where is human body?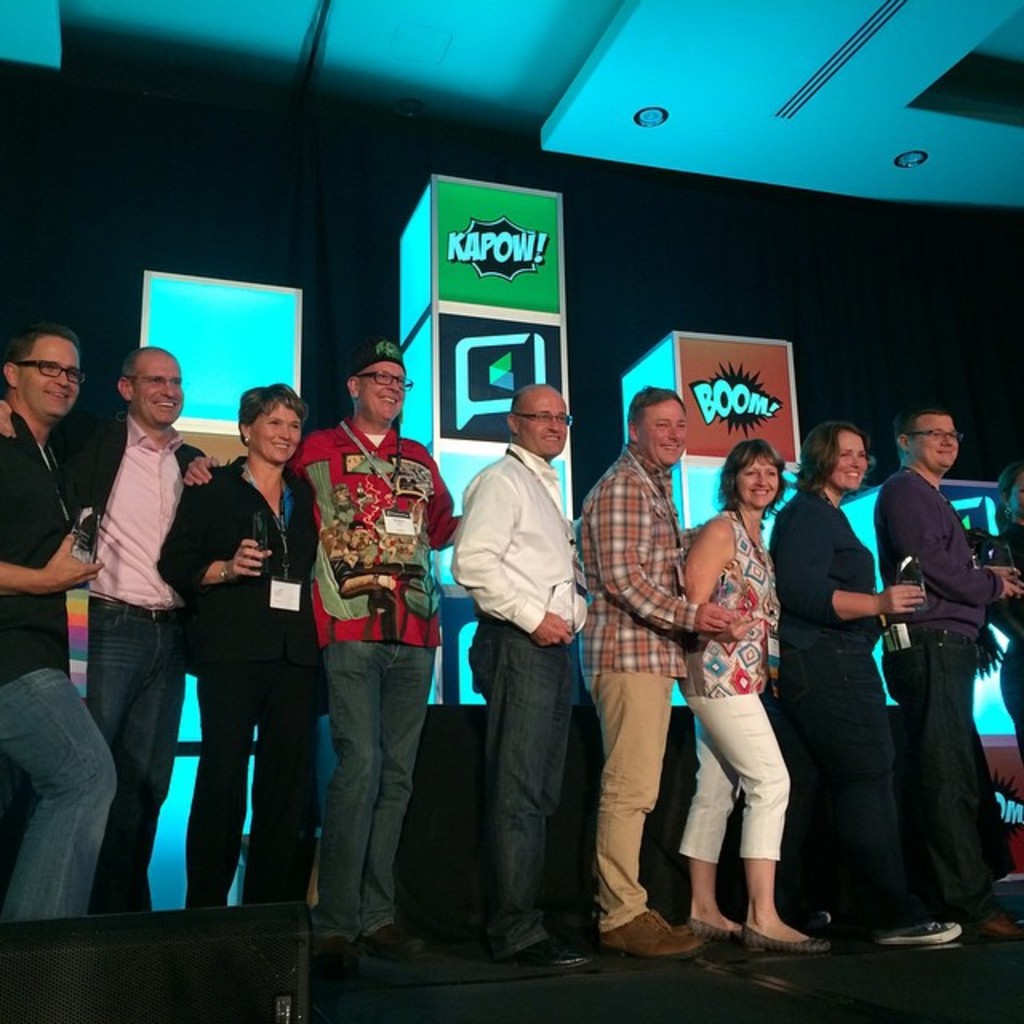
[291, 418, 464, 976].
